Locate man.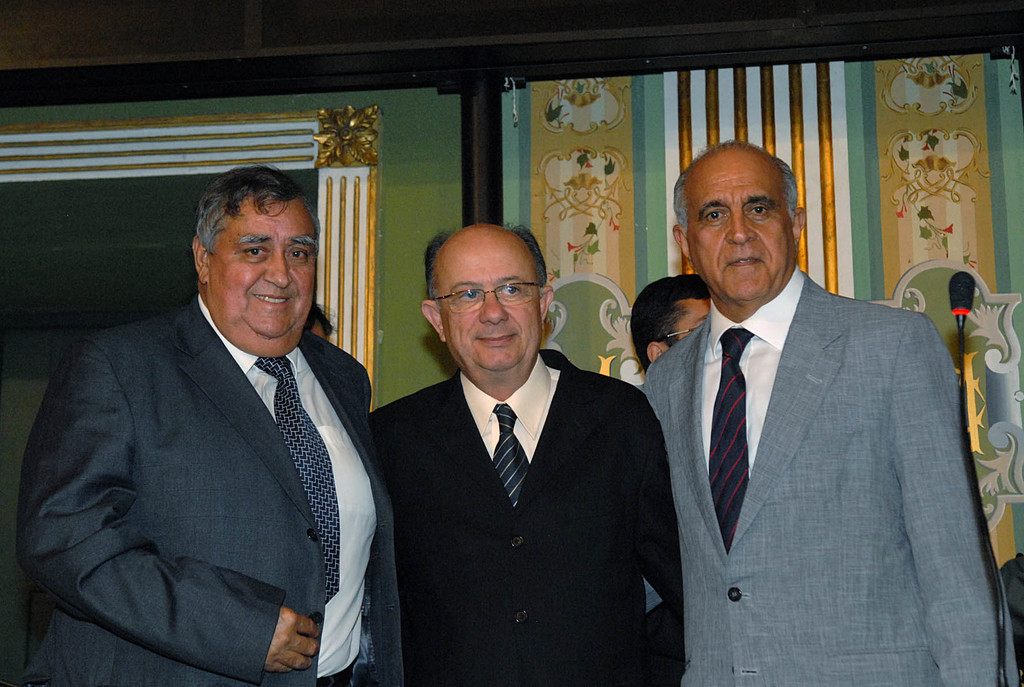
Bounding box: left=645, top=134, right=1023, bottom=686.
